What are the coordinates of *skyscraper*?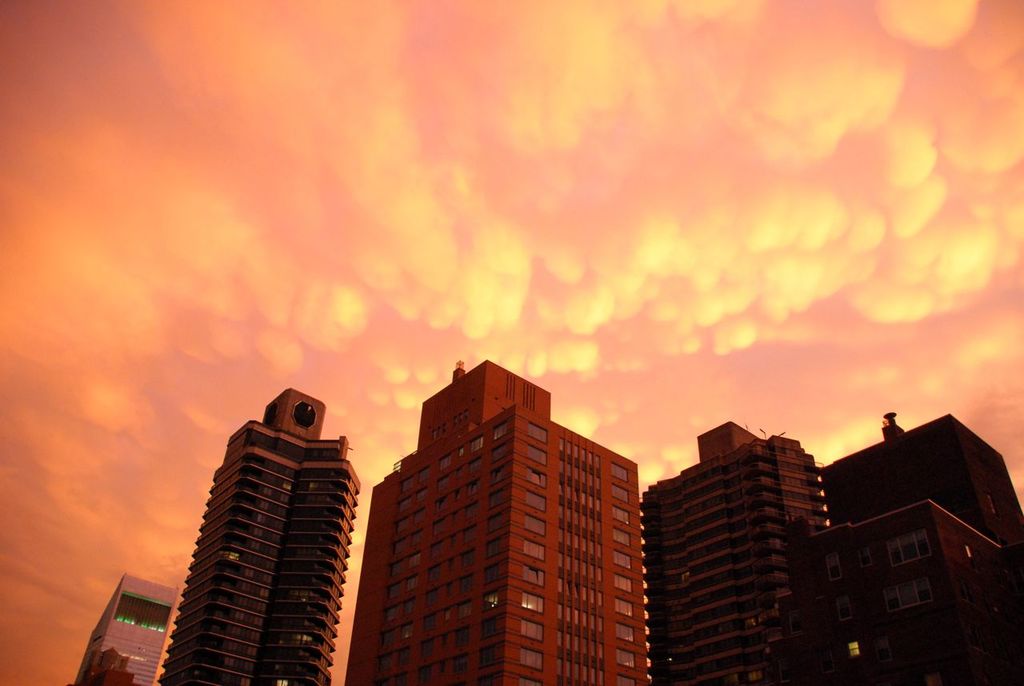
<box>345,361,672,684</box>.
